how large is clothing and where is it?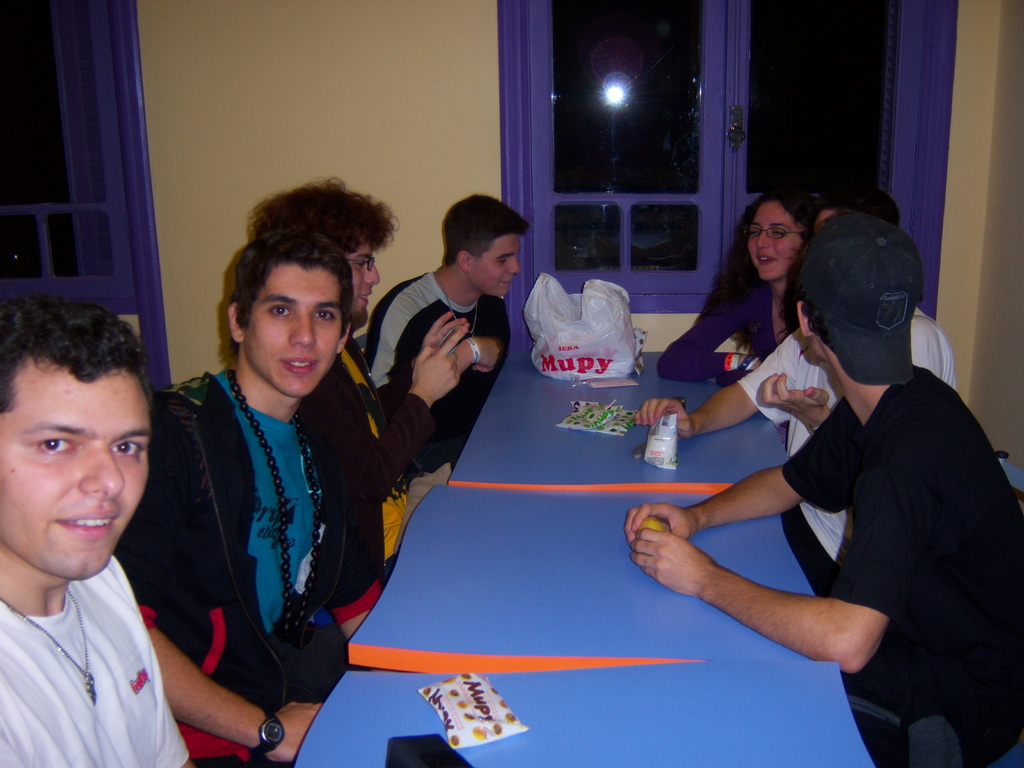
Bounding box: 783 360 1023 767.
